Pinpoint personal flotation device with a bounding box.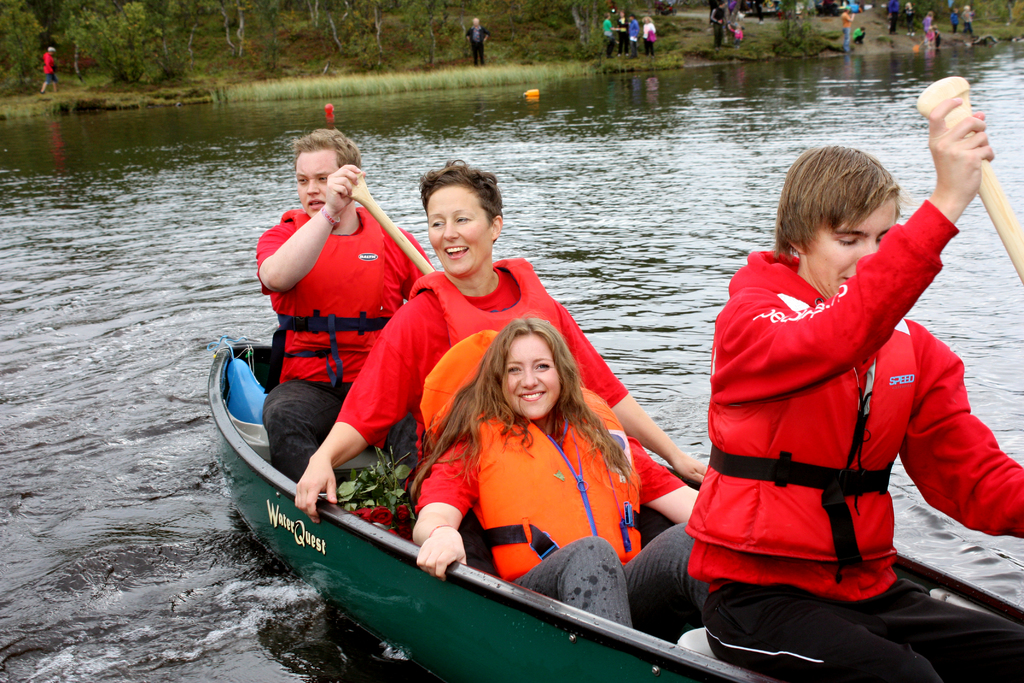
[left=696, top=242, right=1023, bottom=572].
